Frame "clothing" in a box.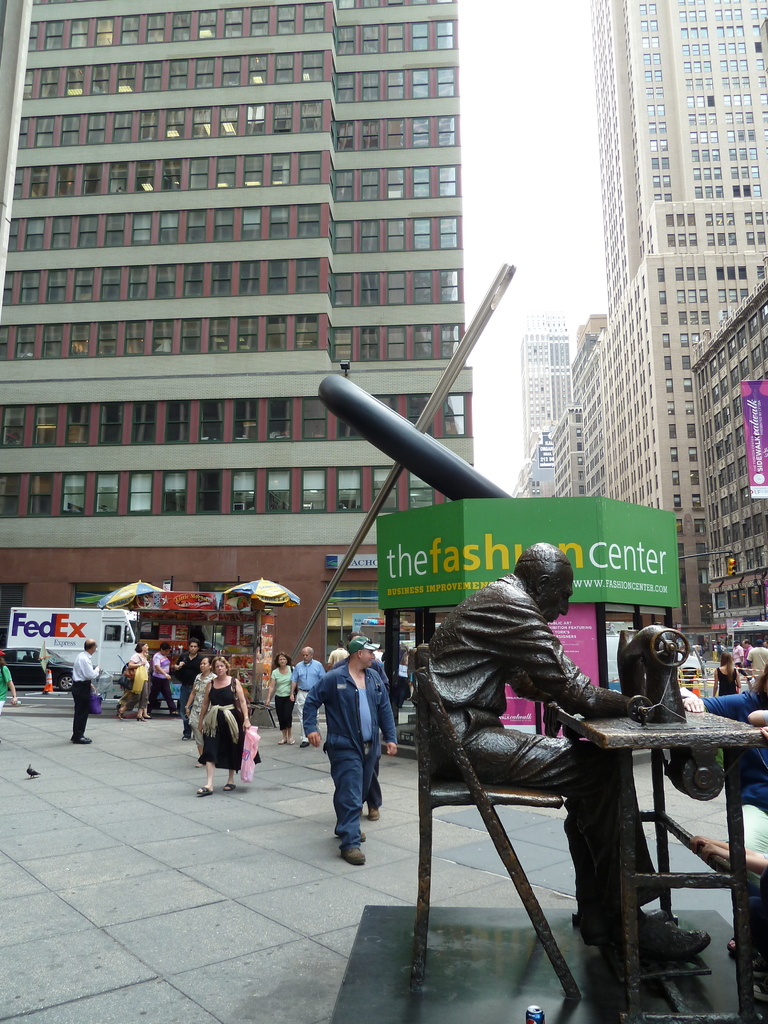
{"left": 292, "top": 657, "right": 320, "bottom": 745}.
